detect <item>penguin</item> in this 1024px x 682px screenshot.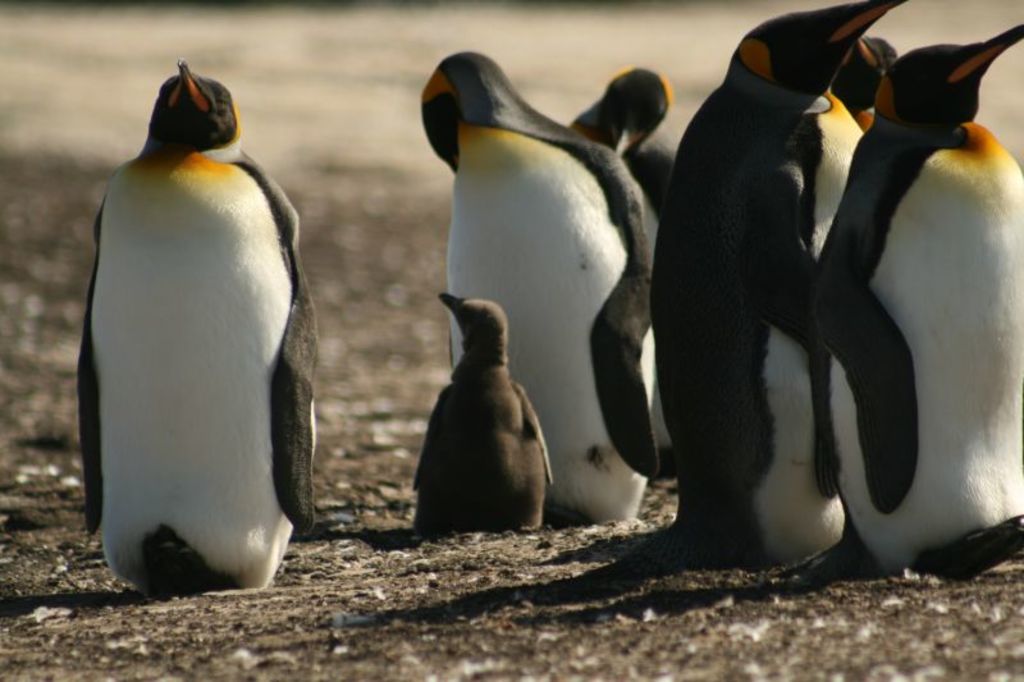
Detection: 795, 20, 1023, 589.
